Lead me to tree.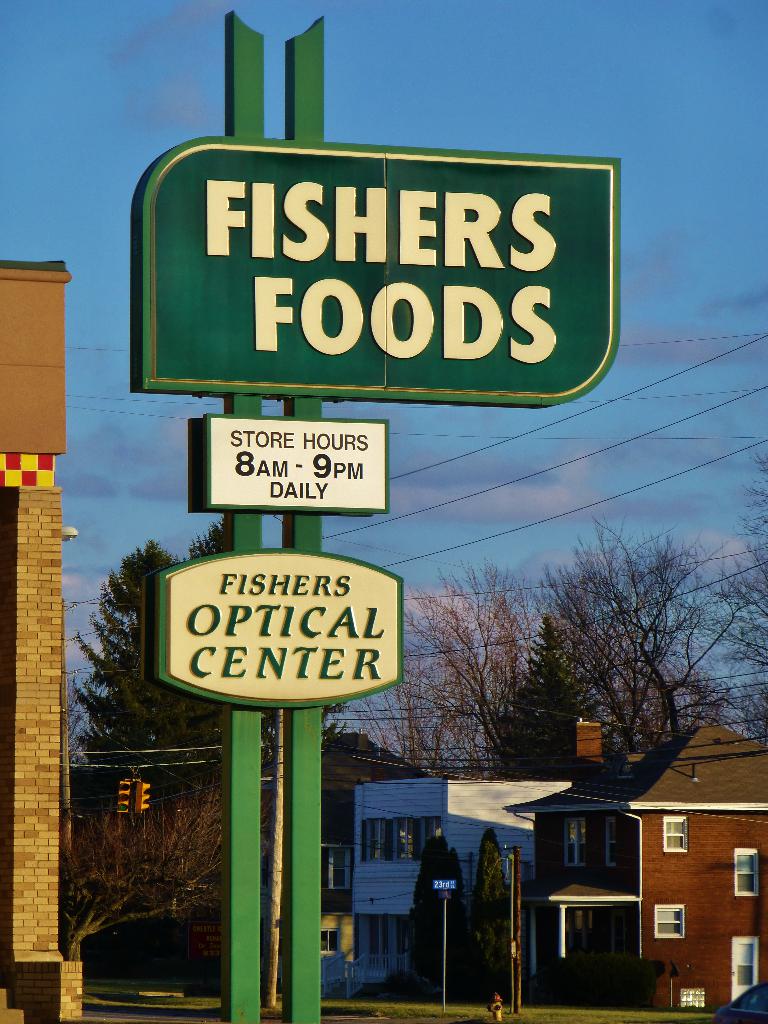
Lead to pyautogui.locateOnScreen(477, 505, 733, 773).
